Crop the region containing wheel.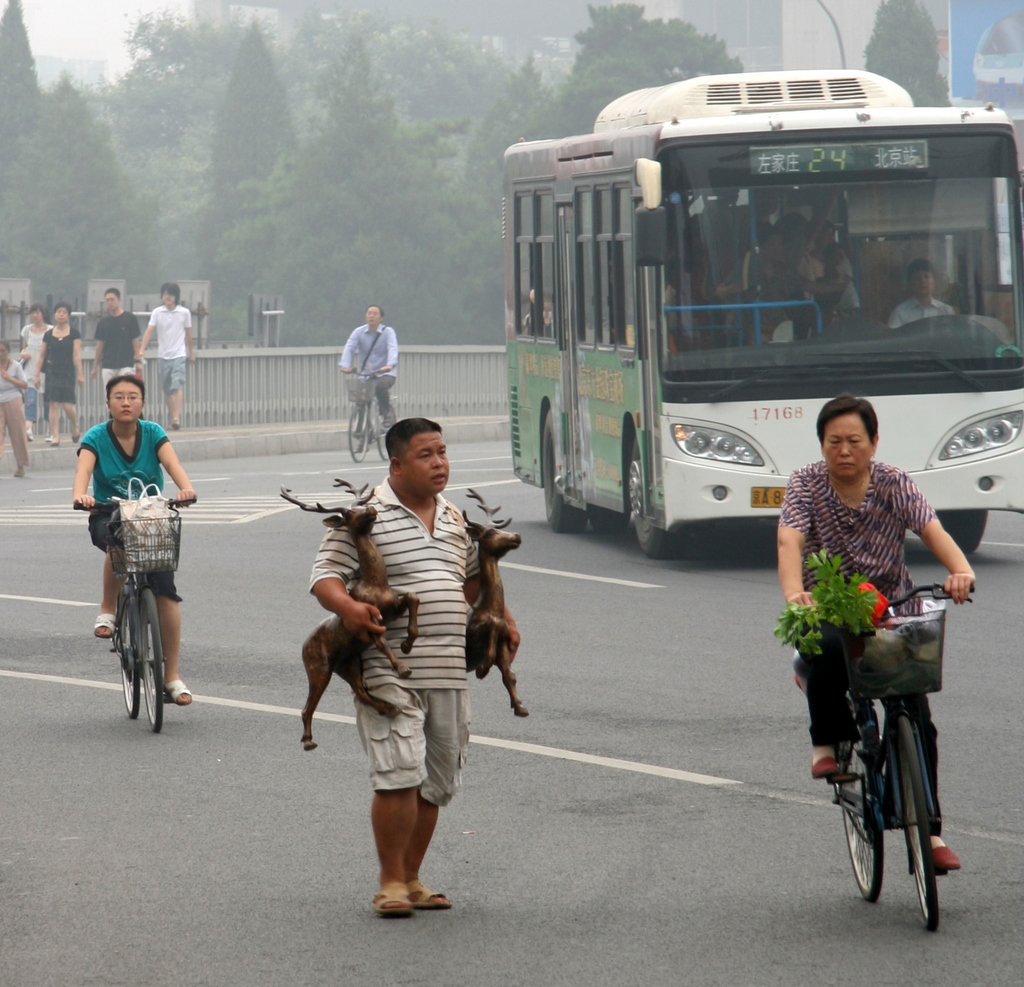
Crop region: locate(841, 737, 881, 909).
